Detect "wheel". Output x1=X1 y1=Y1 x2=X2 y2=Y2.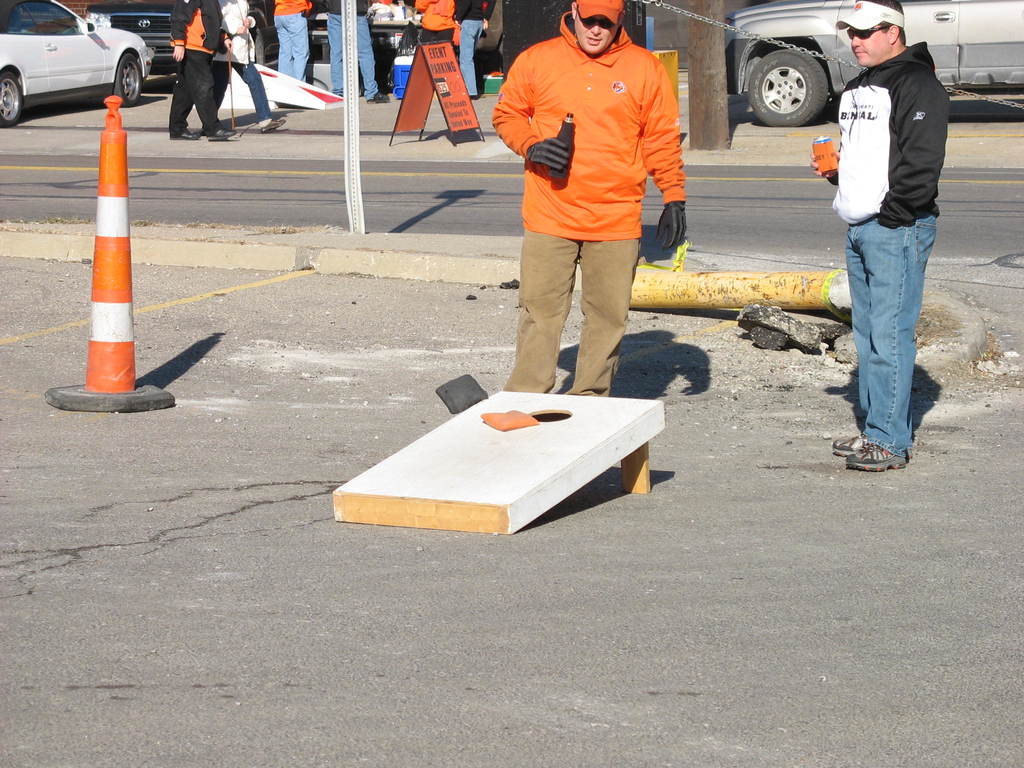
x1=496 y1=40 x2=505 y2=70.
